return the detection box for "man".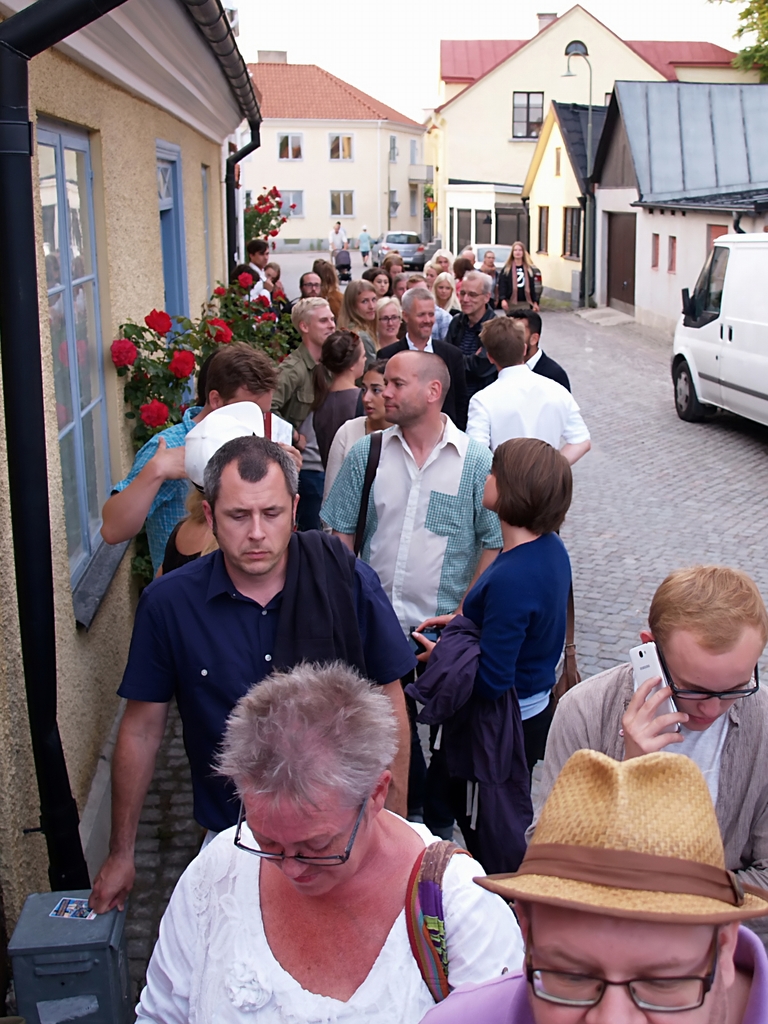
bbox(292, 266, 322, 296).
